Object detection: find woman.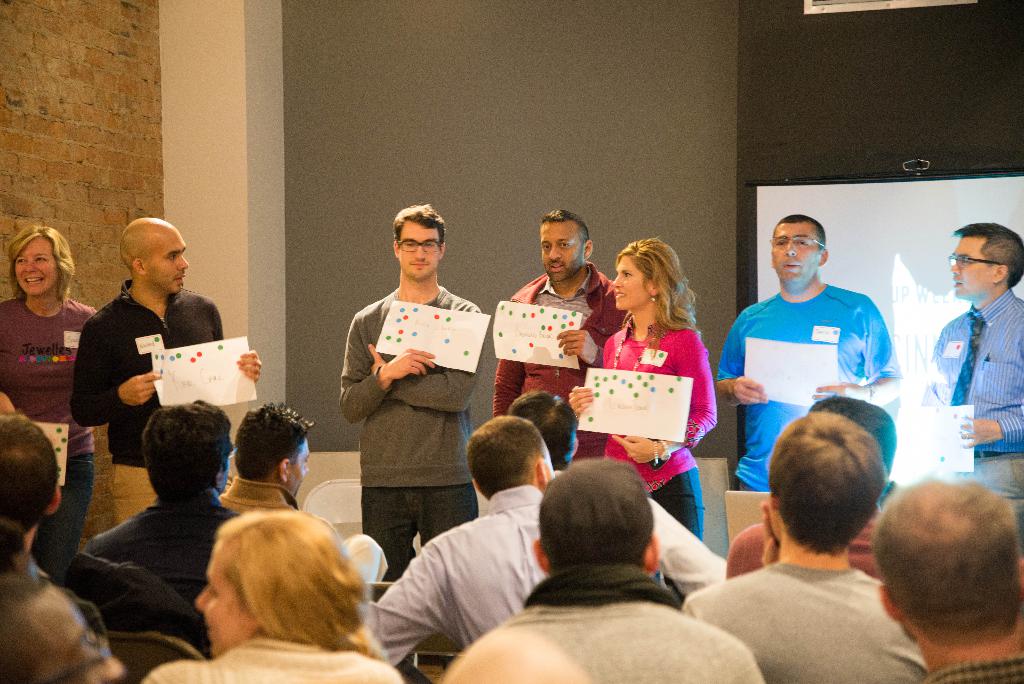
region(569, 254, 746, 523).
